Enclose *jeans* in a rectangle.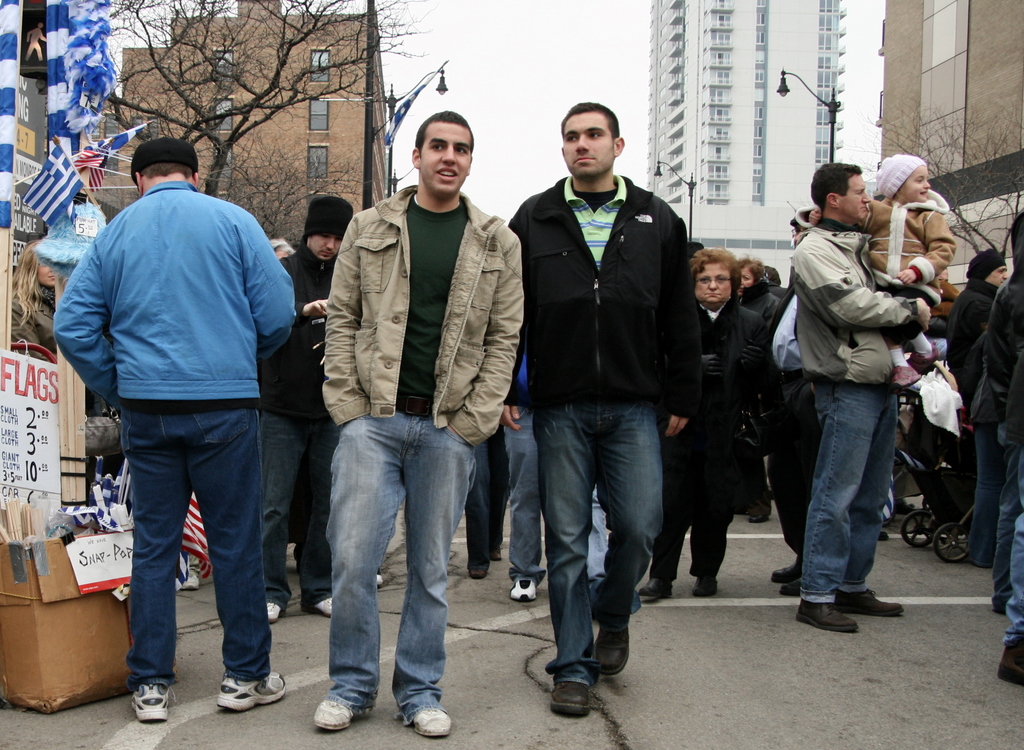
[963, 420, 1009, 565].
